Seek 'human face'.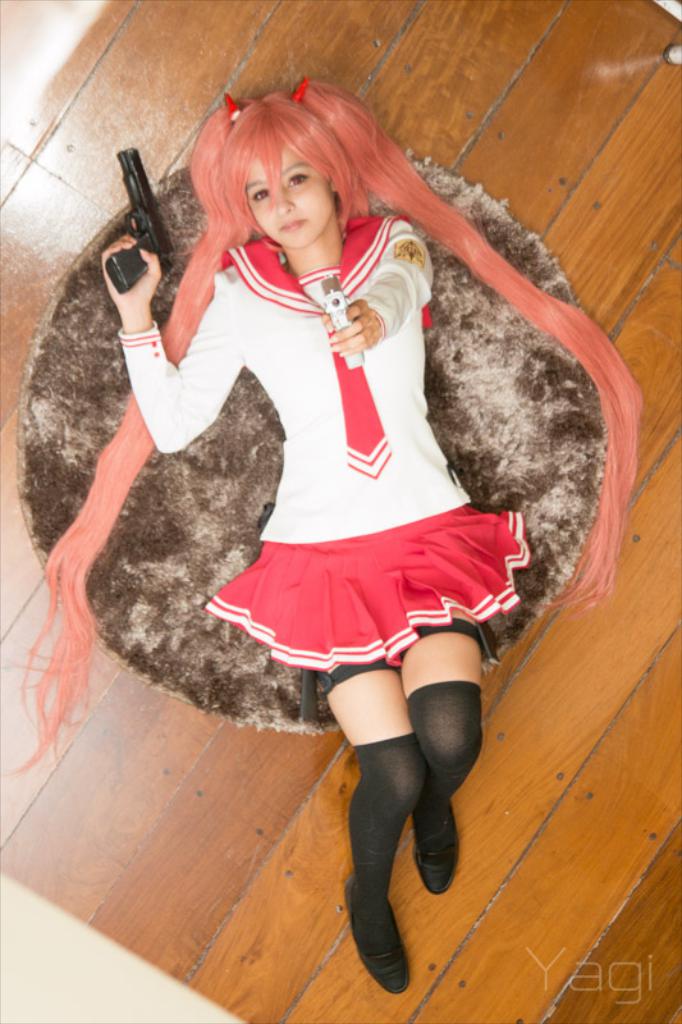
Rect(244, 146, 330, 248).
